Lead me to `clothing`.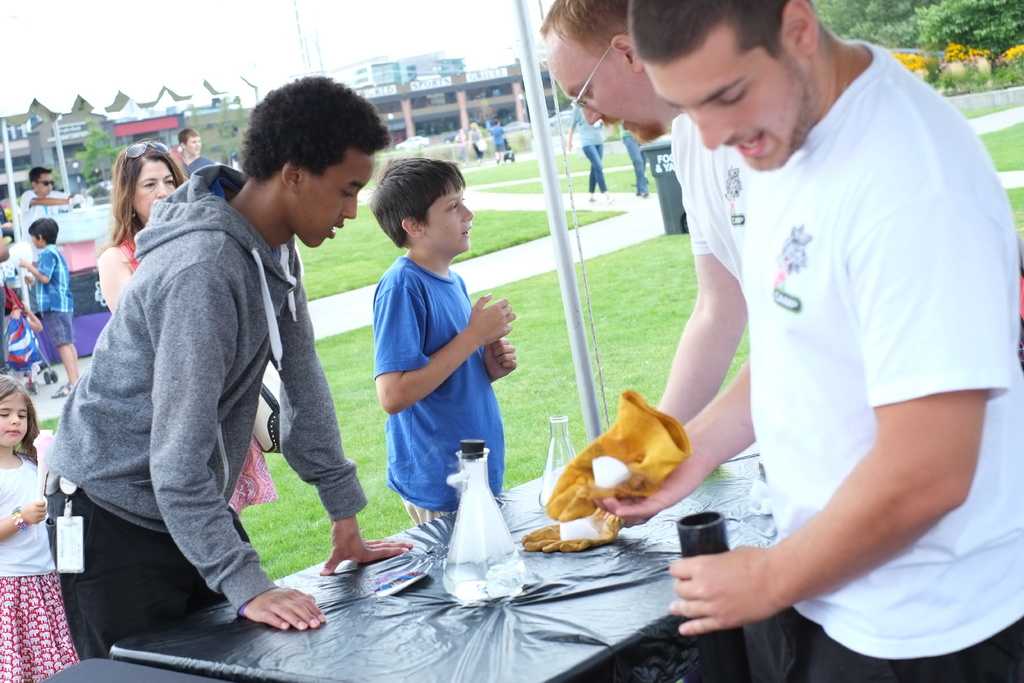
Lead to x1=371, y1=251, x2=505, y2=527.
